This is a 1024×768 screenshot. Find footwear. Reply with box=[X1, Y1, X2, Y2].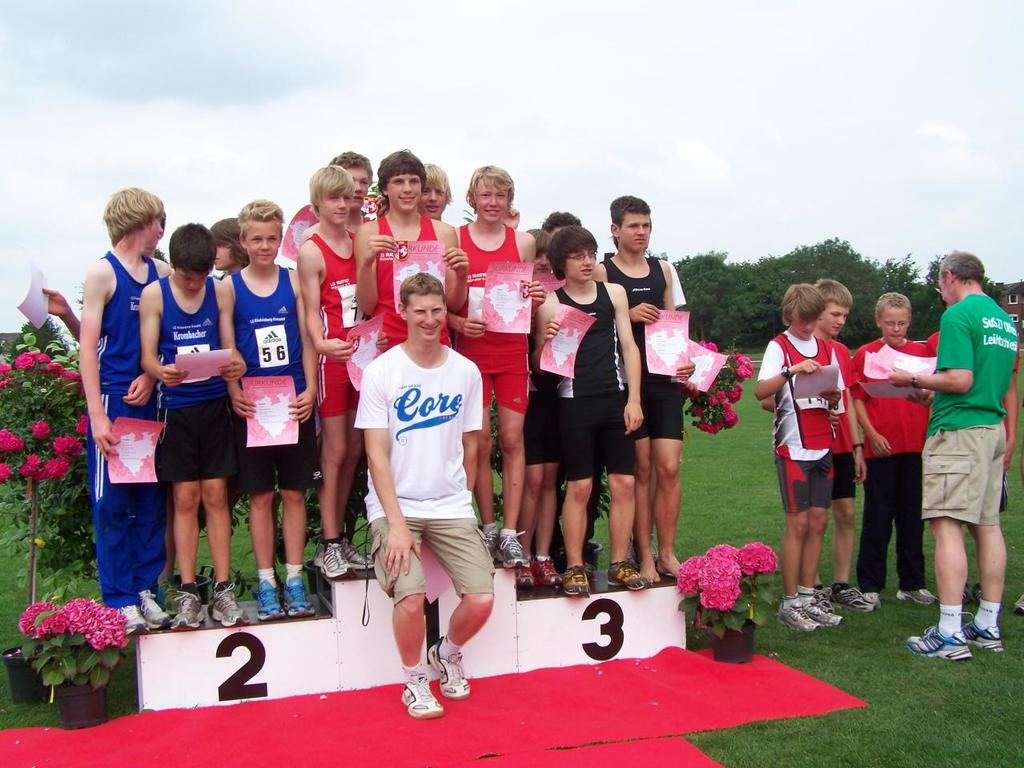
box=[861, 589, 883, 608].
